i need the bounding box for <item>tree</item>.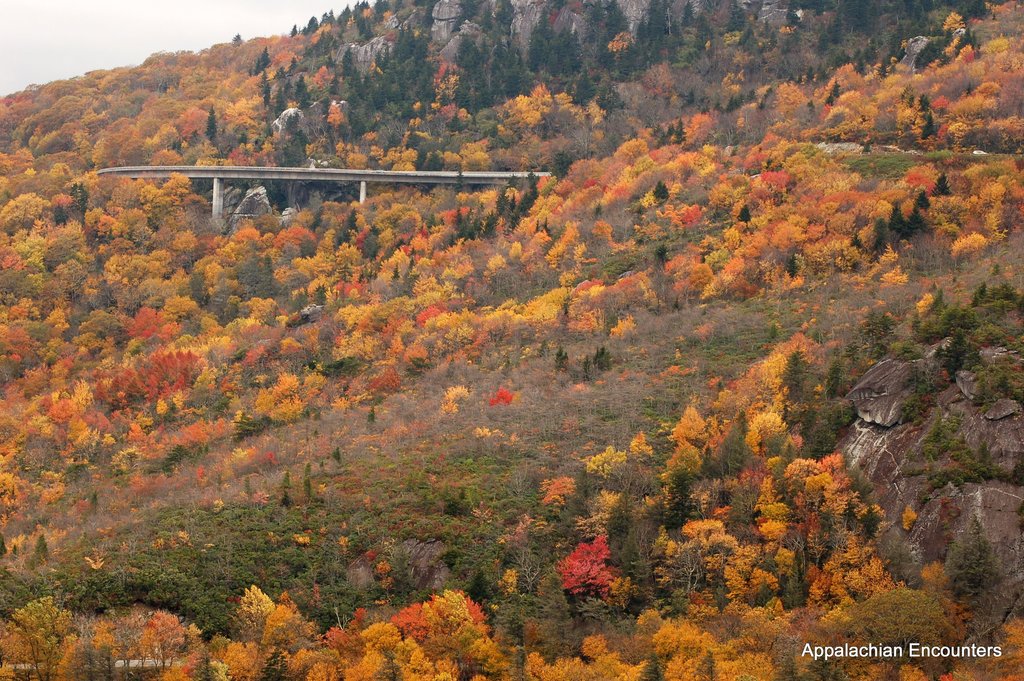
Here it is: 521, 190, 535, 208.
